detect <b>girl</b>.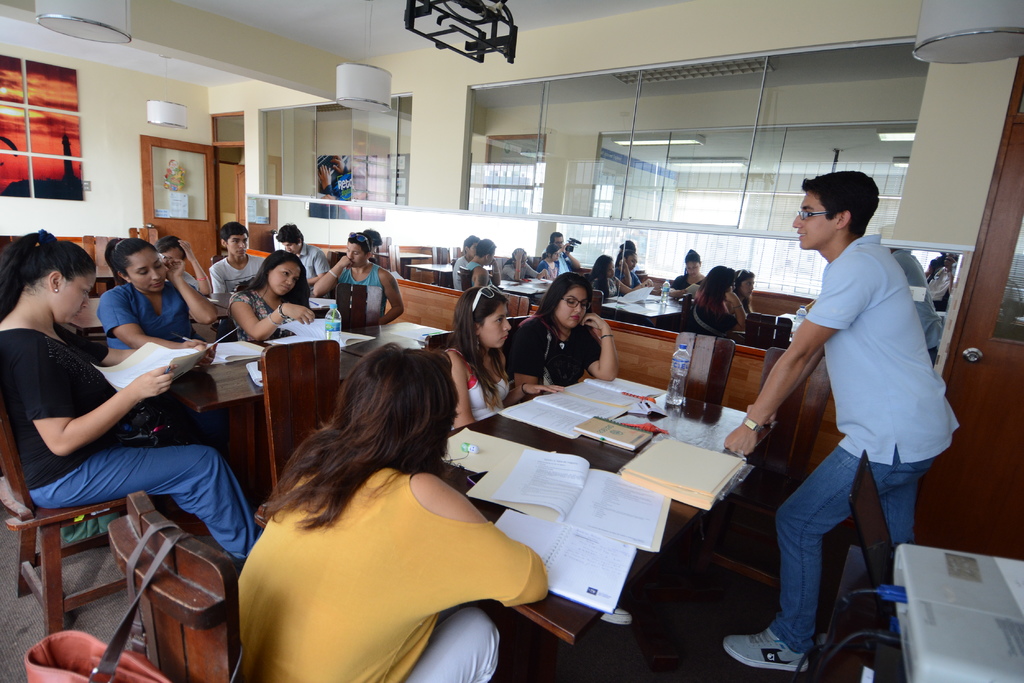
Detected at box=[232, 333, 566, 682].
